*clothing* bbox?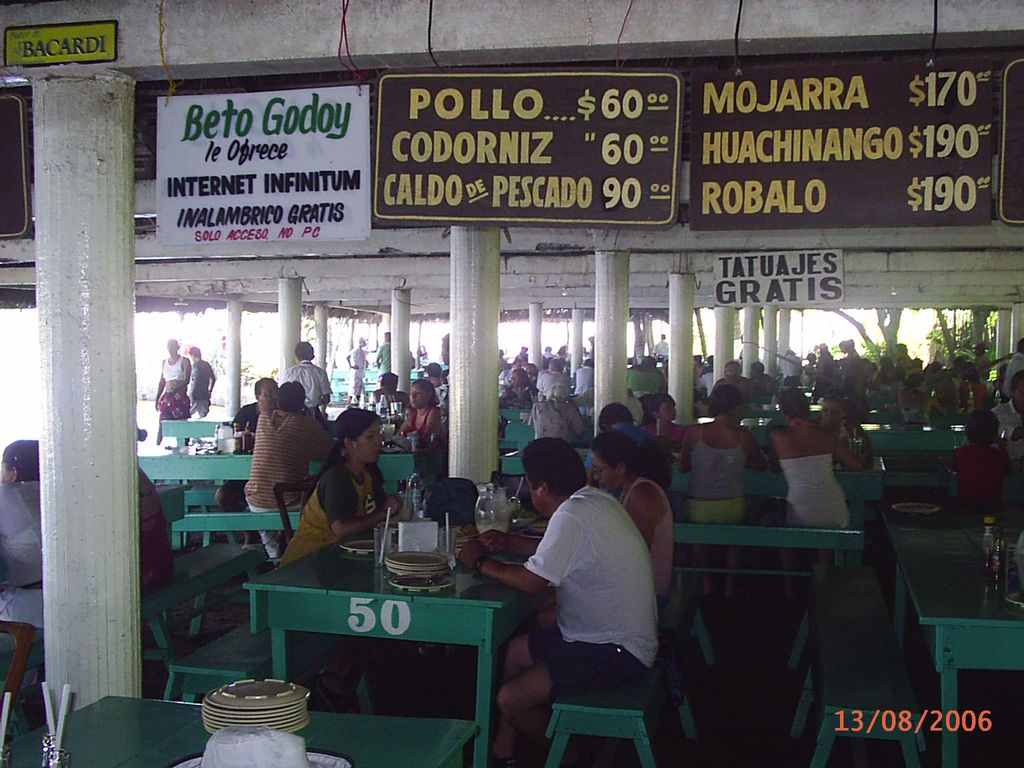
box=[778, 459, 852, 529]
